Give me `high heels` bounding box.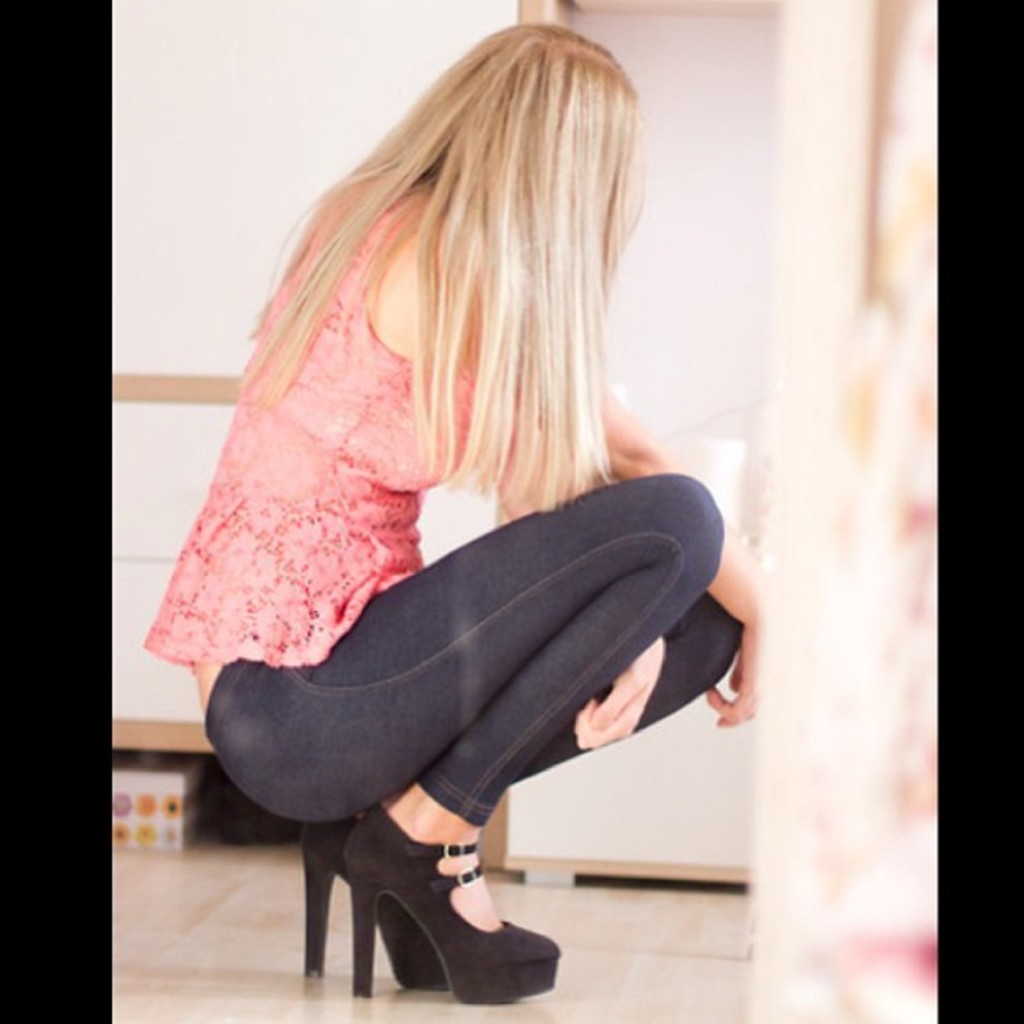
bbox=[353, 803, 562, 1009].
